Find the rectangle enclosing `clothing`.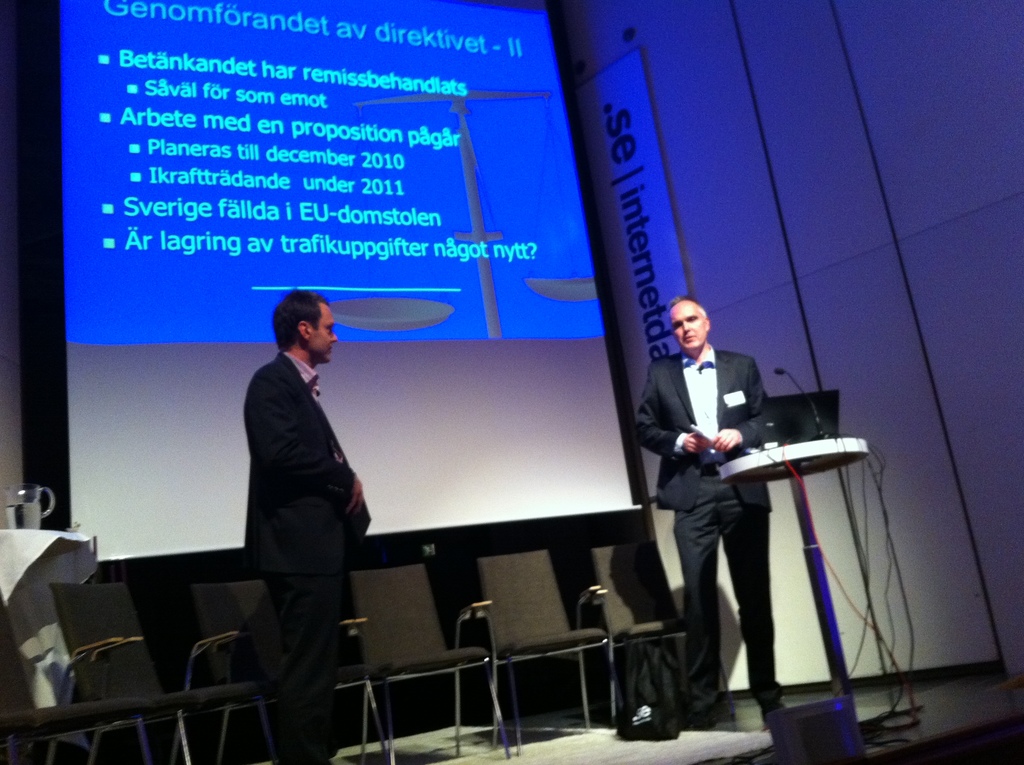
[241,344,374,756].
